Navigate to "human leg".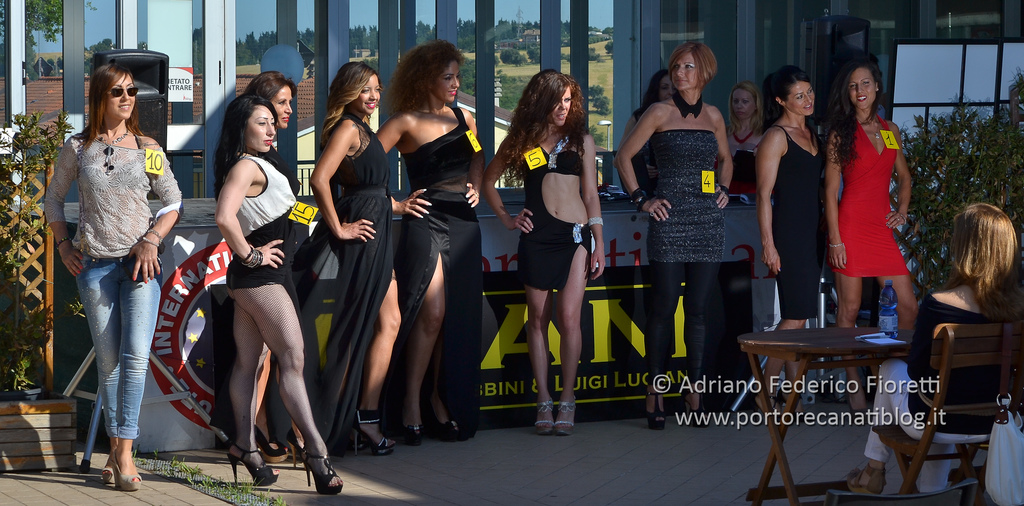
Navigation target: (529,278,552,437).
